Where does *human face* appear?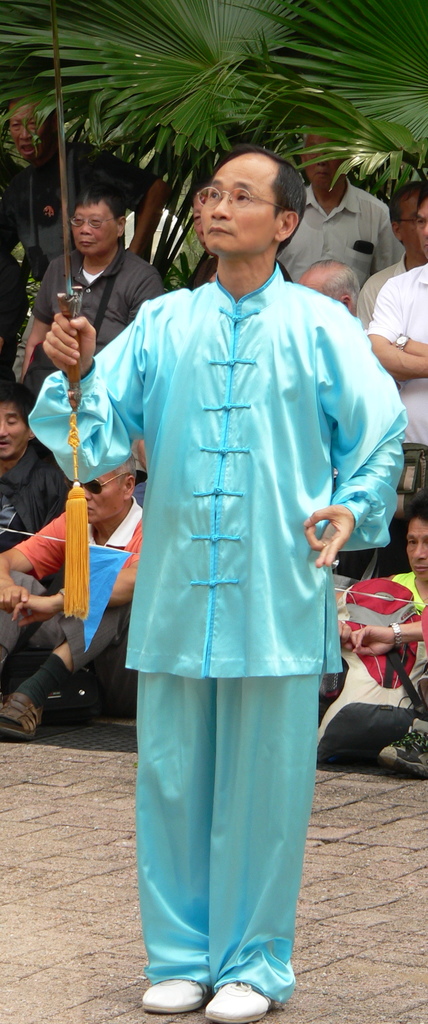
Appears at {"x1": 398, "y1": 195, "x2": 419, "y2": 252}.
